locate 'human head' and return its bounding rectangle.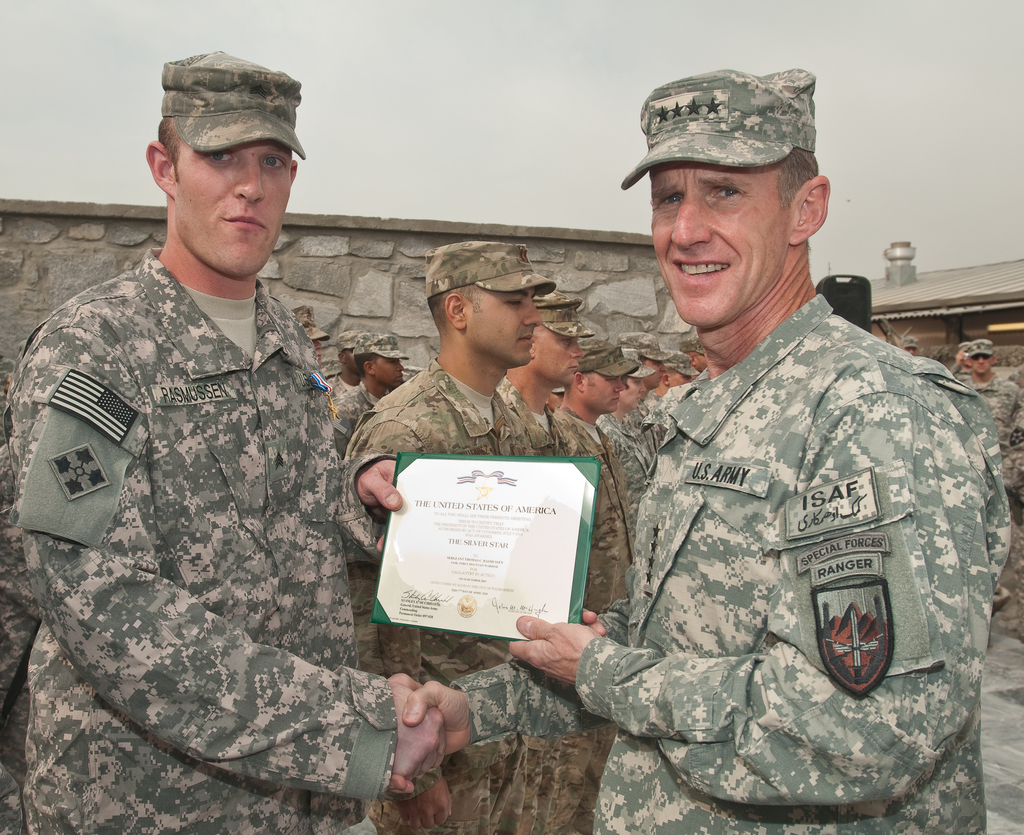
(left=969, top=340, right=998, bottom=373).
